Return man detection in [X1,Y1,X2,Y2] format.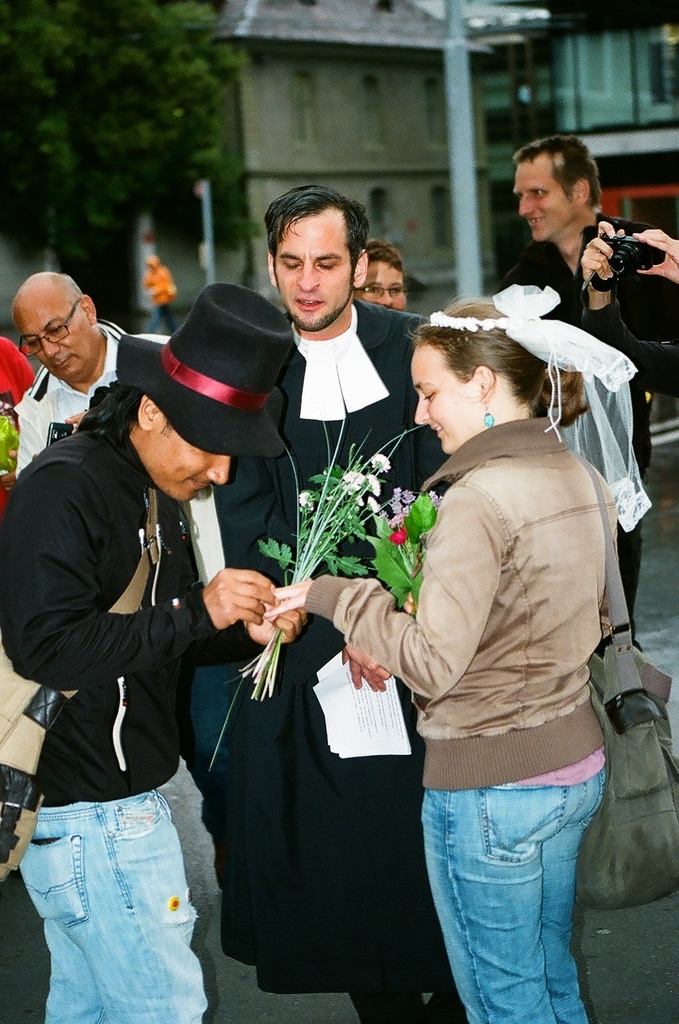
[0,266,188,472].
